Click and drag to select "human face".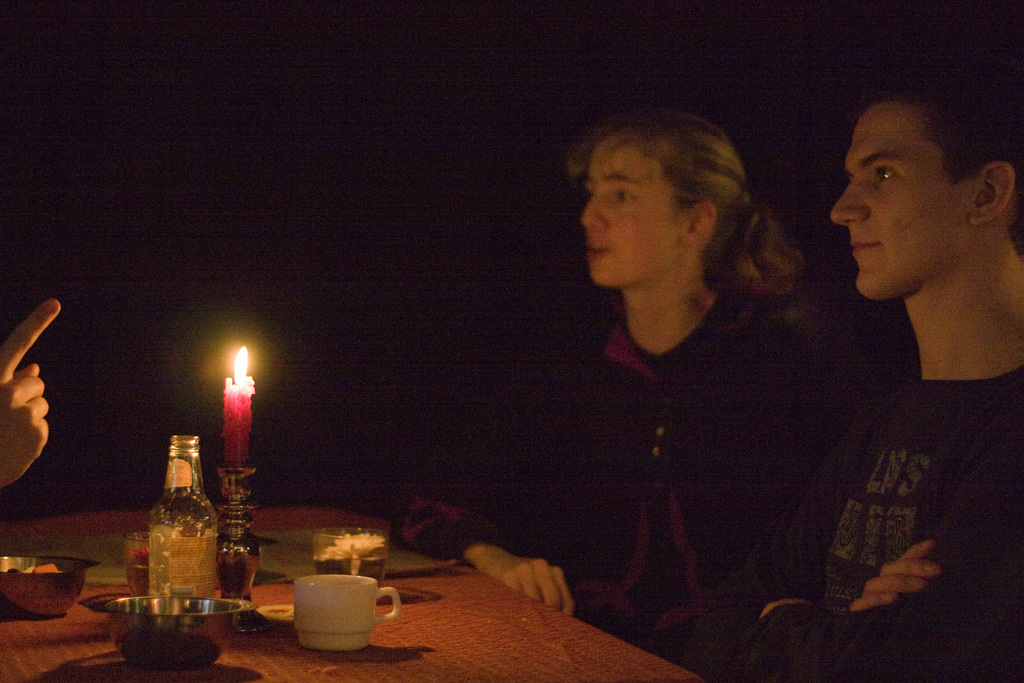
Selection: (left=582, top=133, right=680, bottom=284).
